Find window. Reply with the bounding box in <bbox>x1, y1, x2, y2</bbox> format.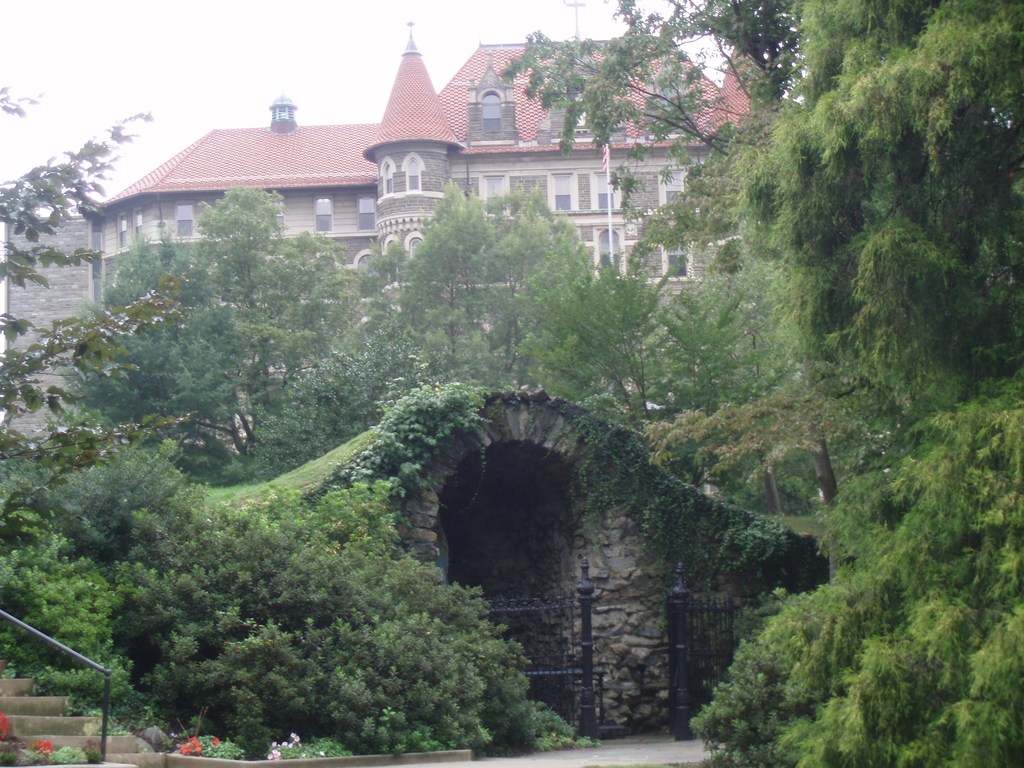
<bbox>591, 223, 627, 284</bbox>.
